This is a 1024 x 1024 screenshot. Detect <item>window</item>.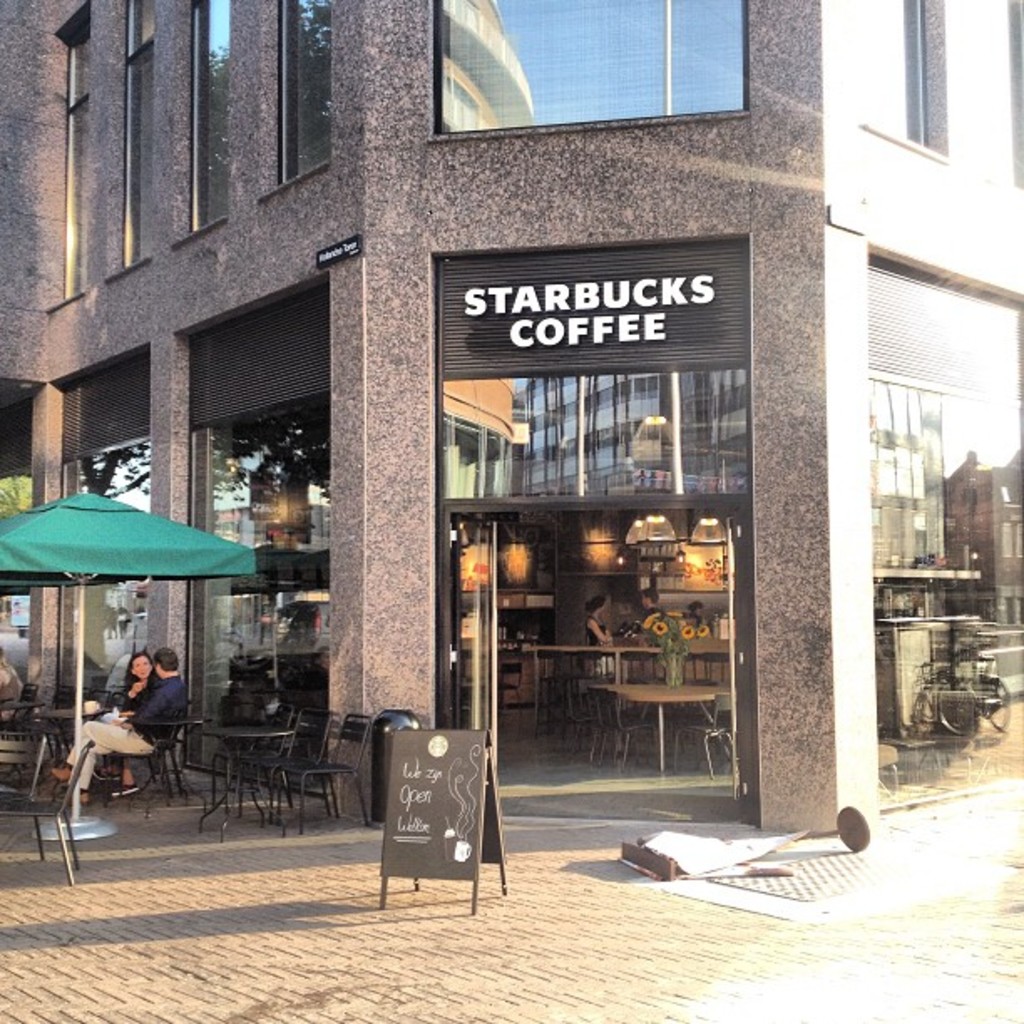
x1=430, y1=0, x2=755, y2=134.
